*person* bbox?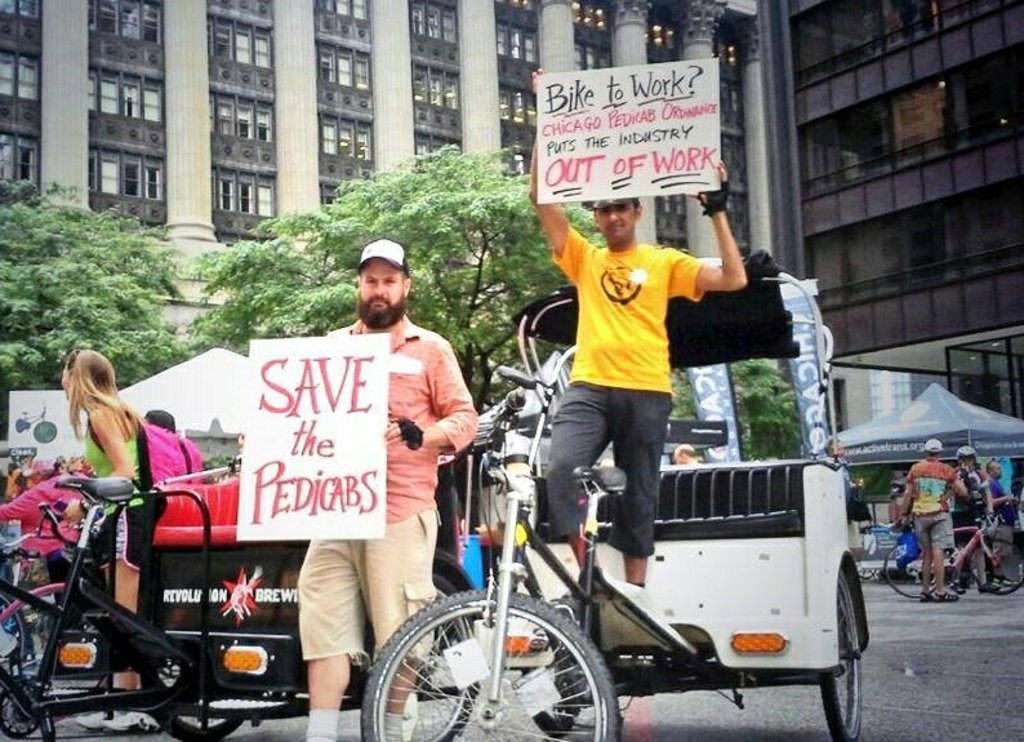
rect(939, 437, 988, 499)
